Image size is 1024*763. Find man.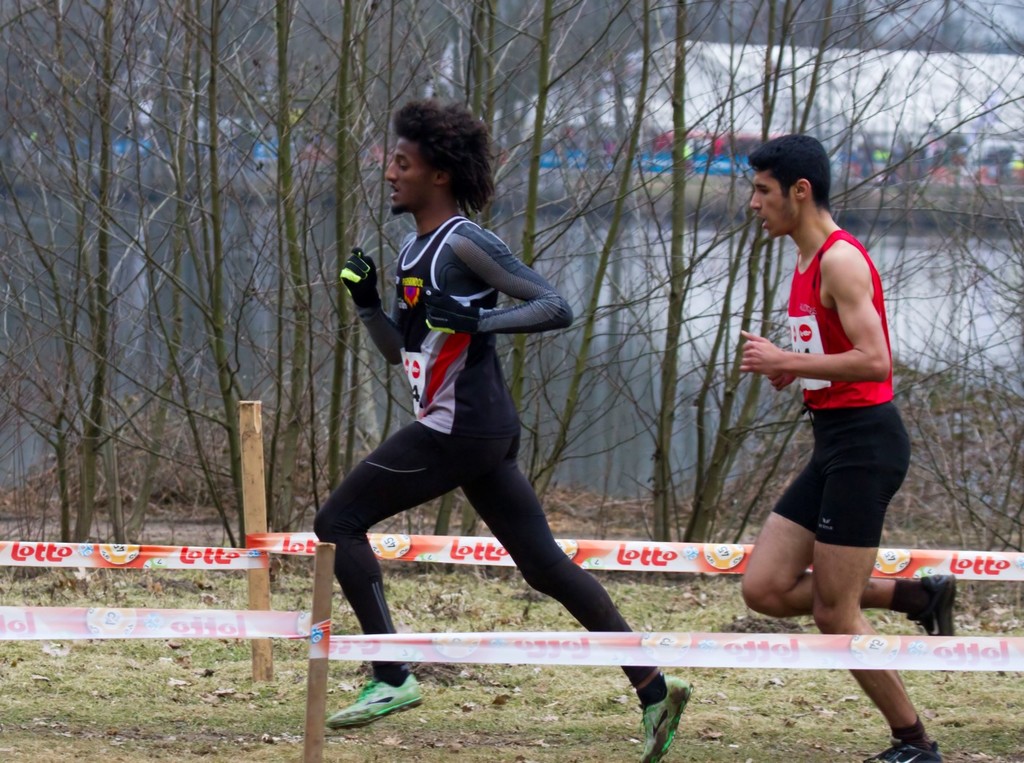
detection(738, 137, 954, 762).
